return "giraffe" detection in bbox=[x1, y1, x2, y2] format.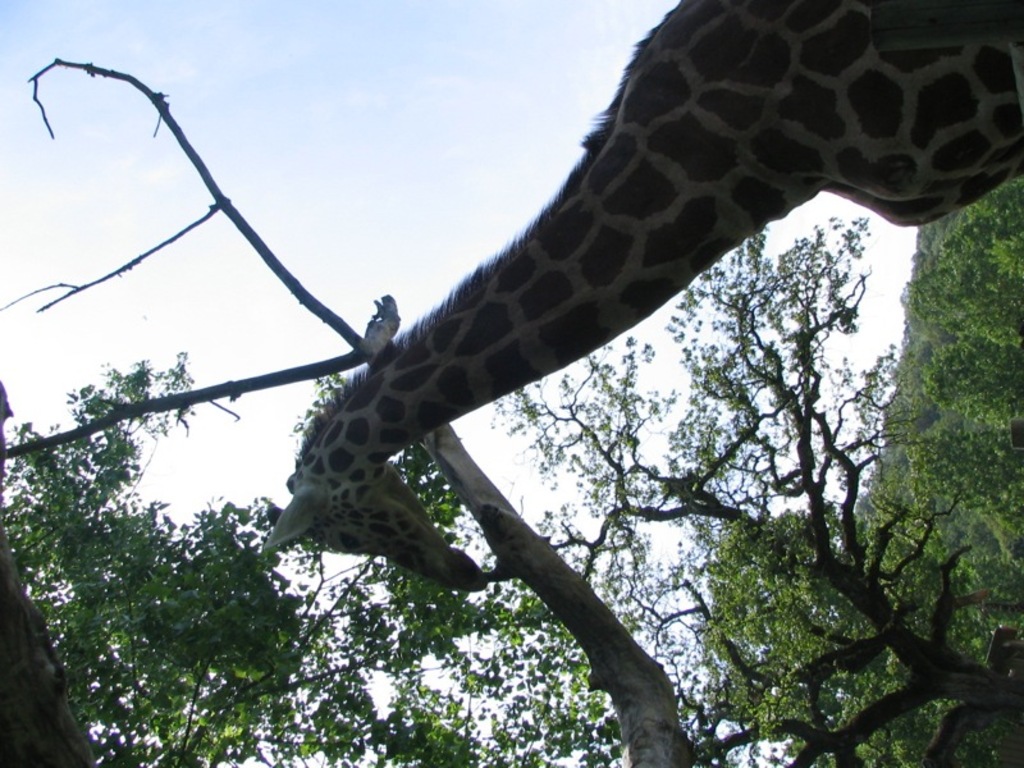
bbox=[210, 17, 1023, 617].
